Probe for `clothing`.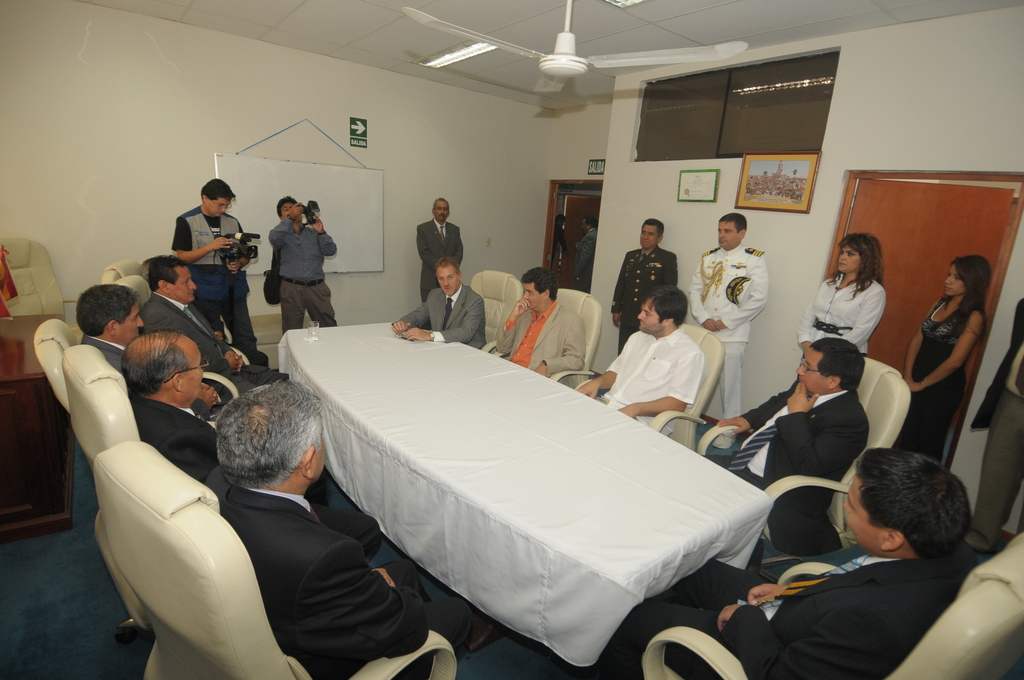
Probe result: <box>417,218,464,302</box>.
